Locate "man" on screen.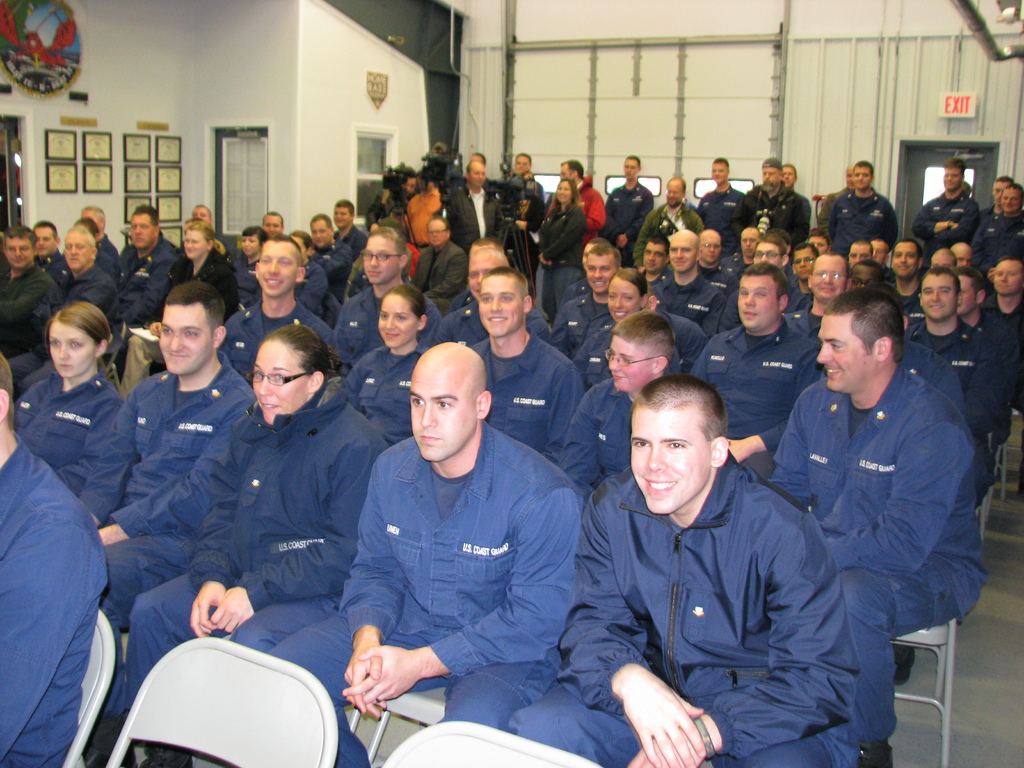
On screen at <region>821, 161, 904, 258</region>.
